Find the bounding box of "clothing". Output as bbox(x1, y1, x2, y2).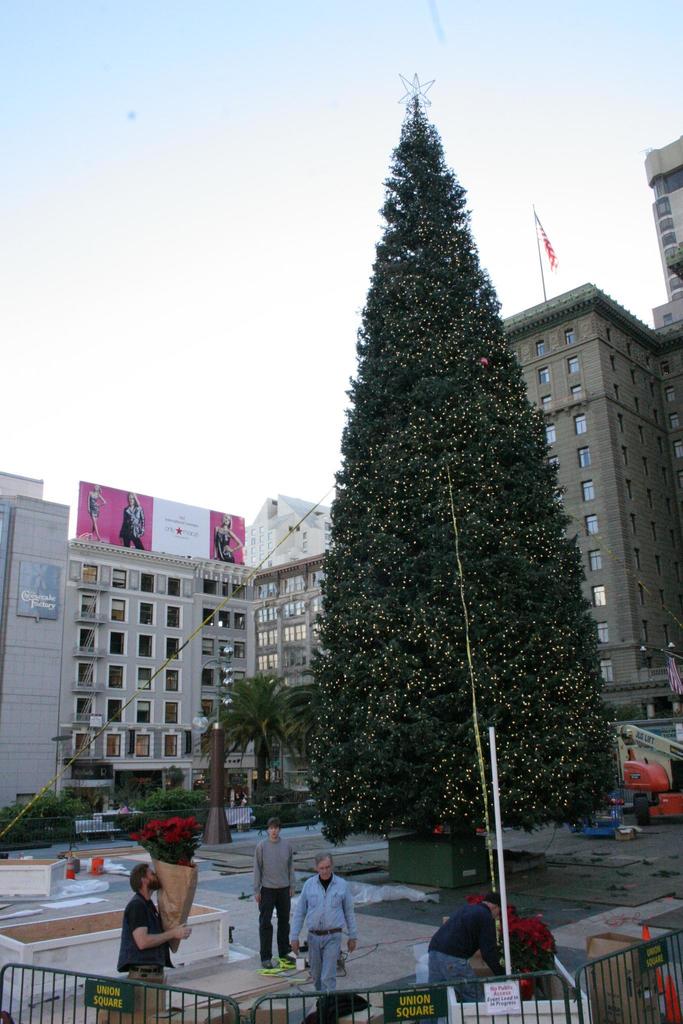
bbox(427, 900, 509, 1002).
